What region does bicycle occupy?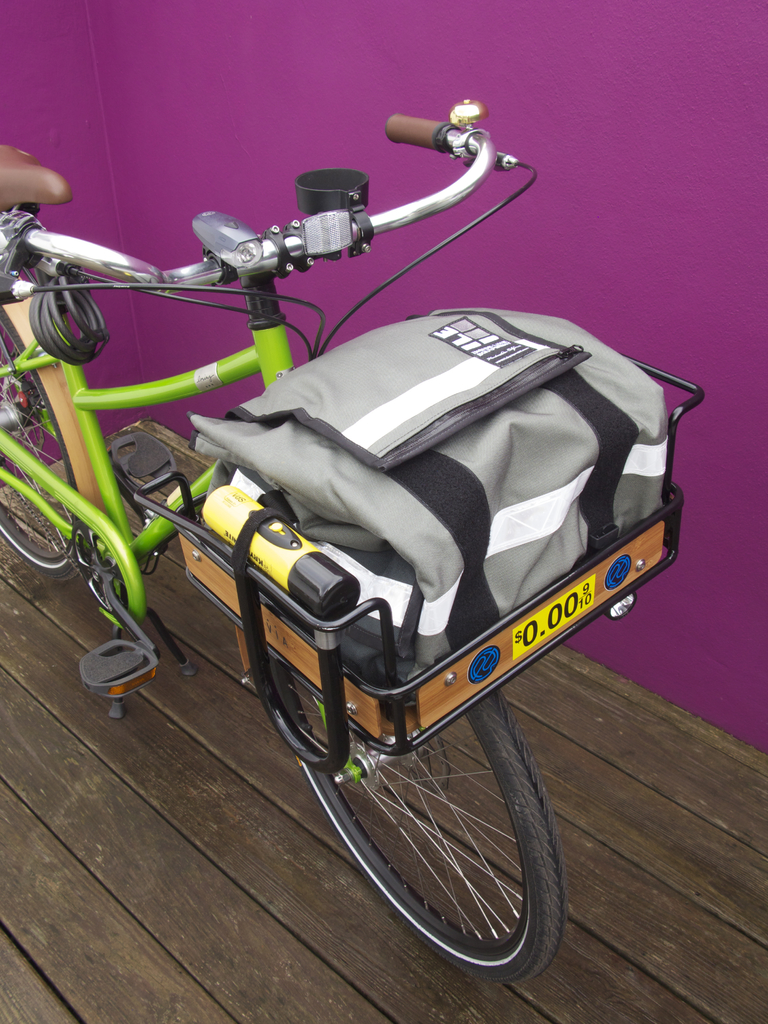
(x1=0, y1=92, x2=708, y2=990).
